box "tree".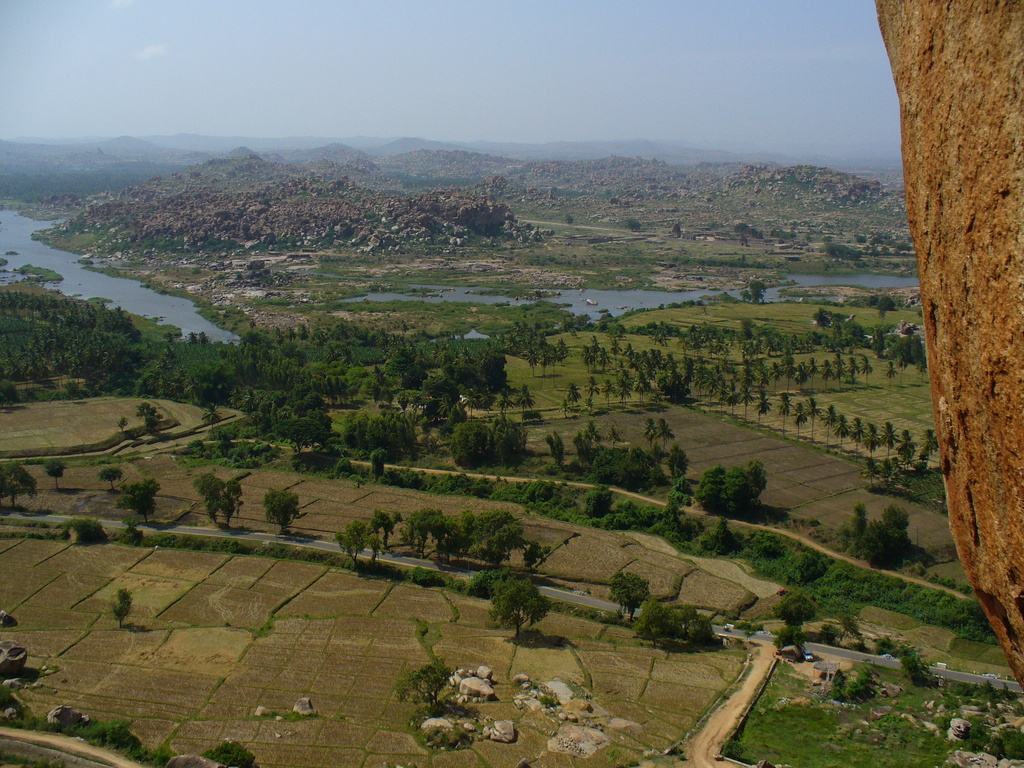
[109, 589, 132, 630].
